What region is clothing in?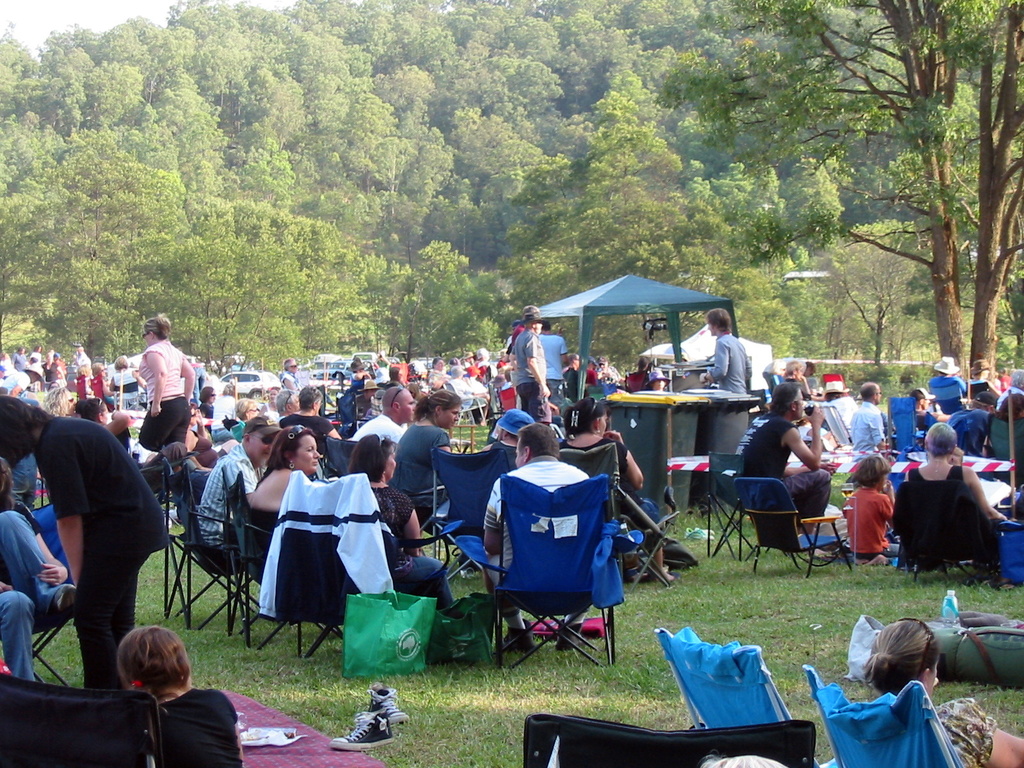
rect(0, 511, 60, 691).
